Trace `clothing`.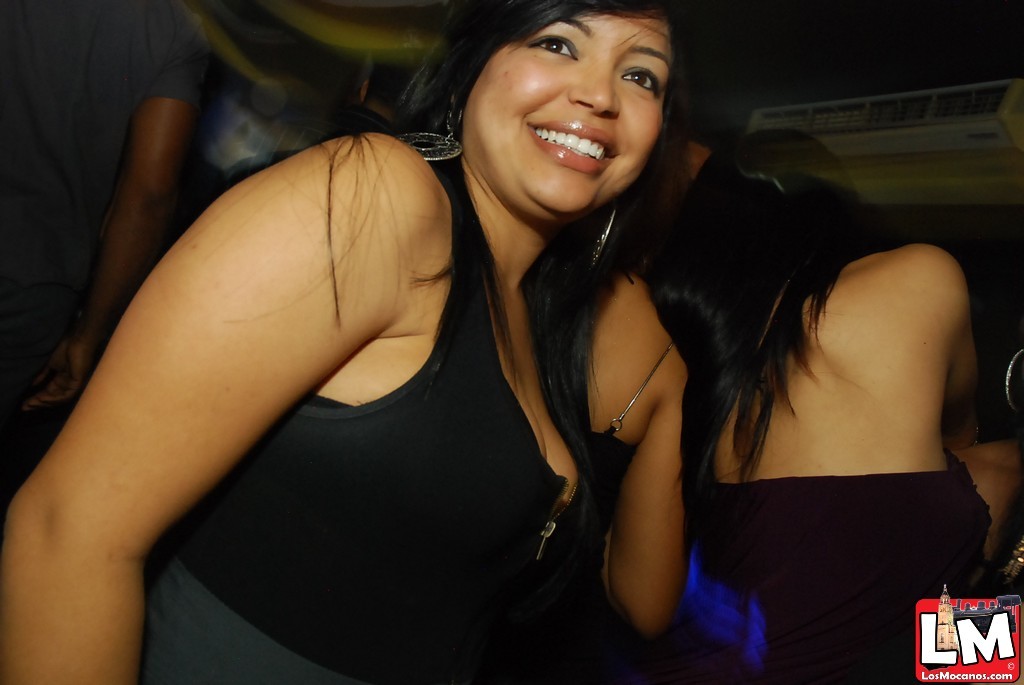
Traced to [x1=167, y1=136, x2=640, y2=683].
